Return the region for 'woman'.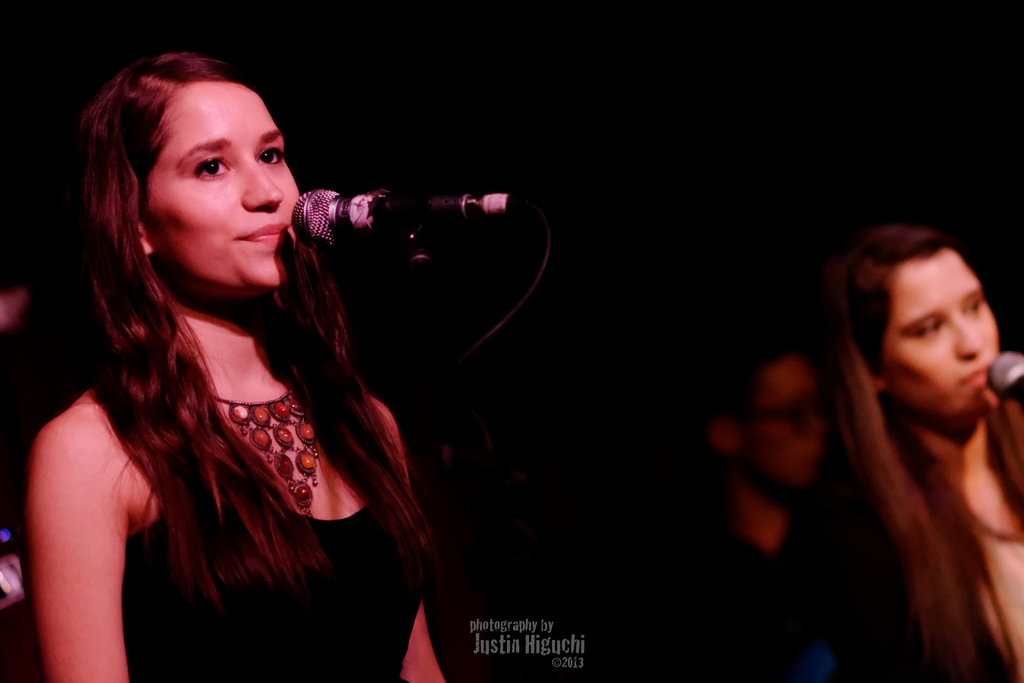
(left=786, top=222, right=1023, bottom=682).
